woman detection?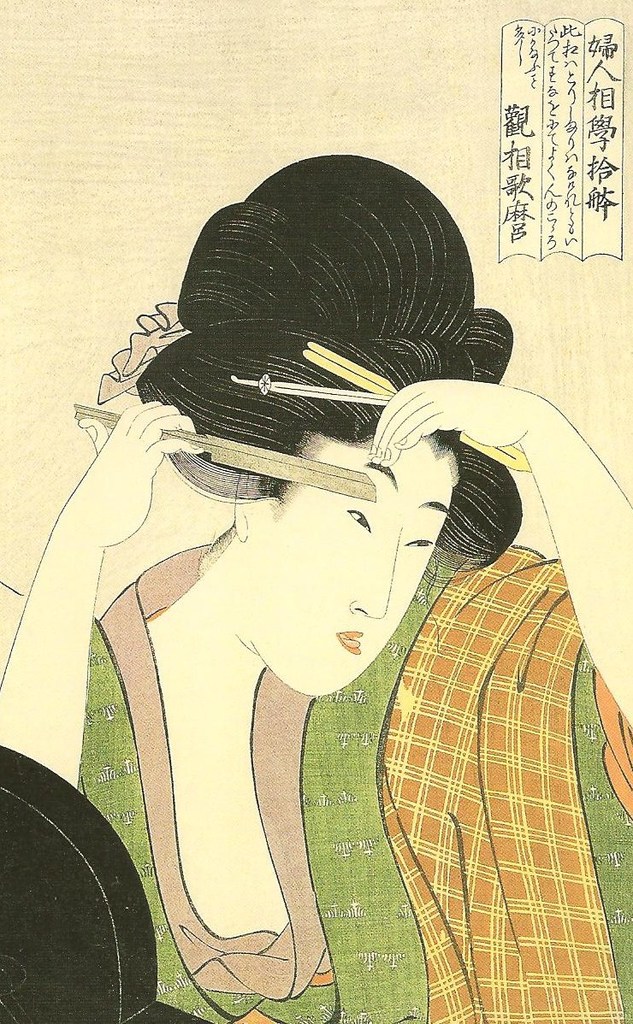
detection(34, 131, 562, 986)
